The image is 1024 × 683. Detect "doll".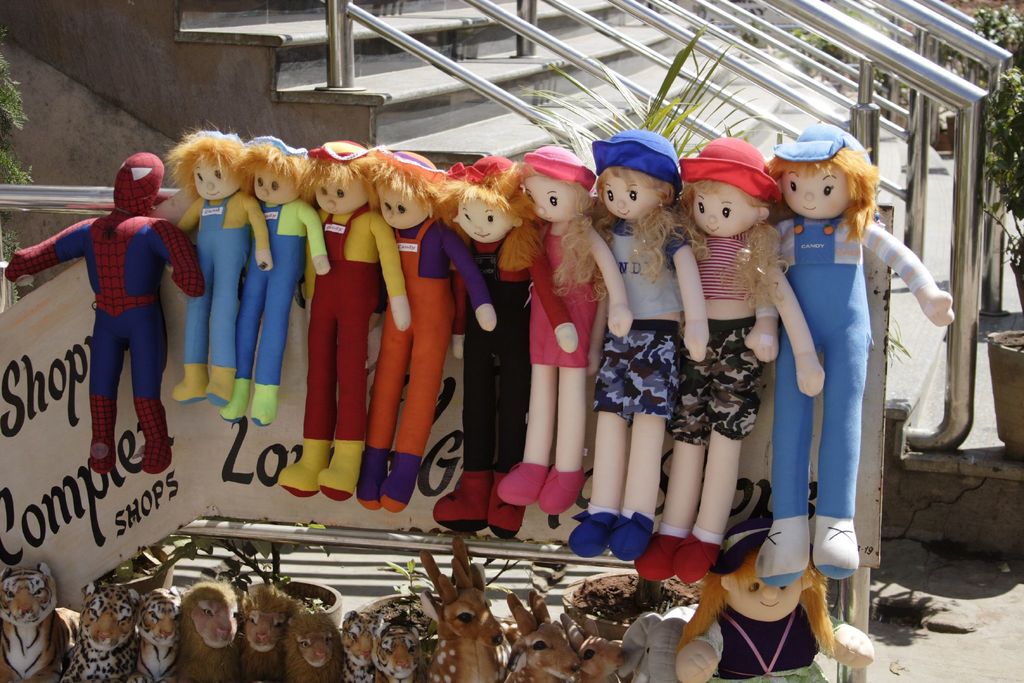
Detection: box=[753, 108, 930, 618].
